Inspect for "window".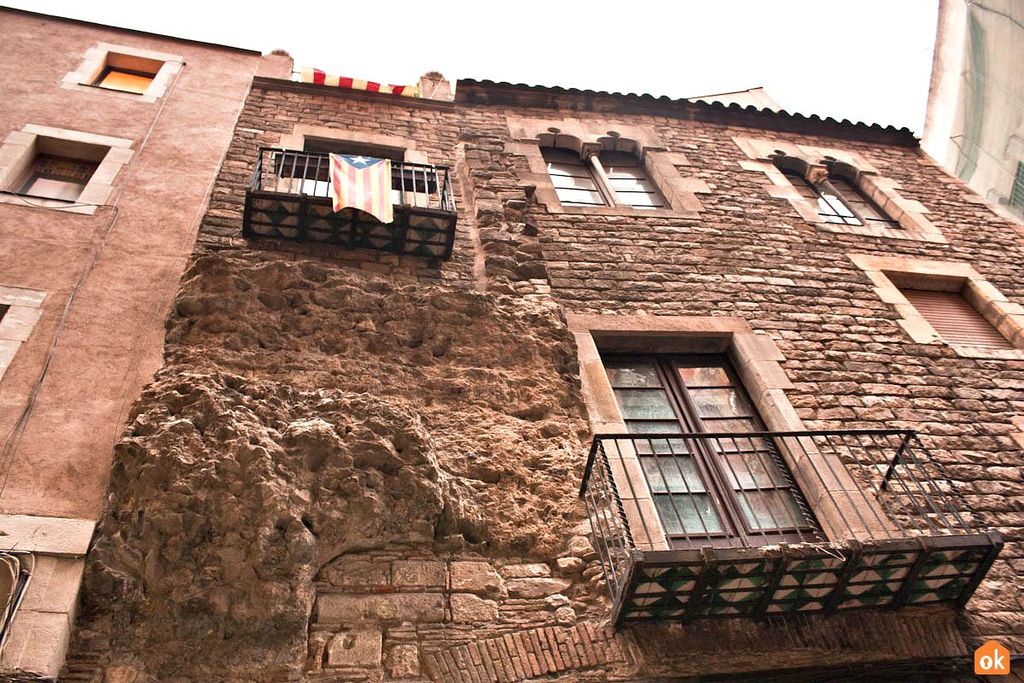
Inspection: [x1=0, y1=124, x2=138, y2=214].
